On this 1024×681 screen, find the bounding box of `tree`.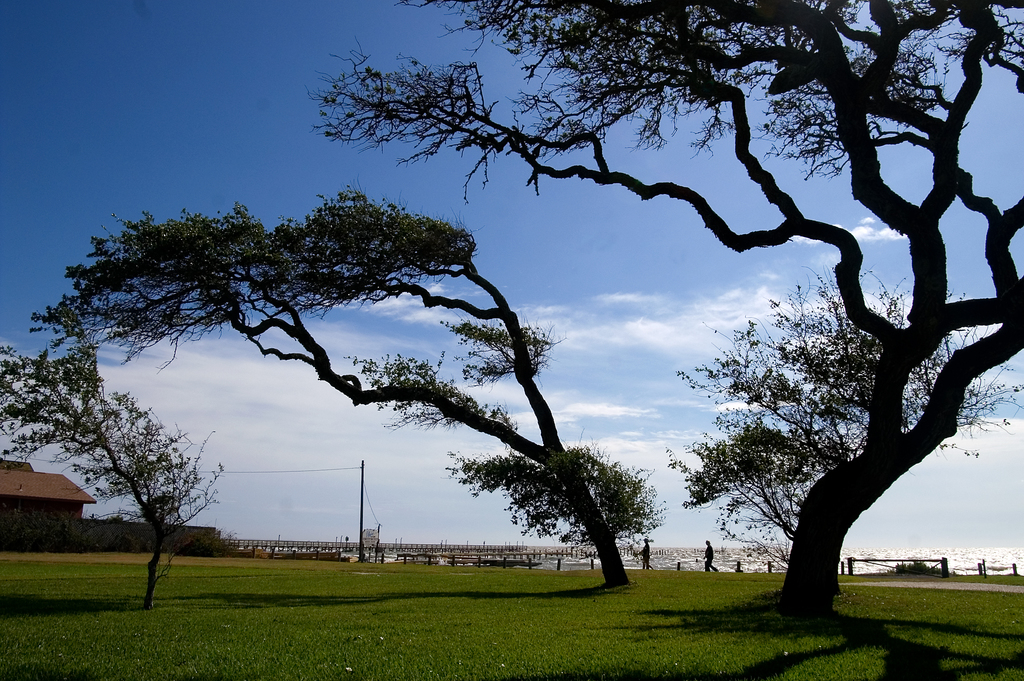
Bounding box: <bbox>0, 342, 223, 609</bbox>.
